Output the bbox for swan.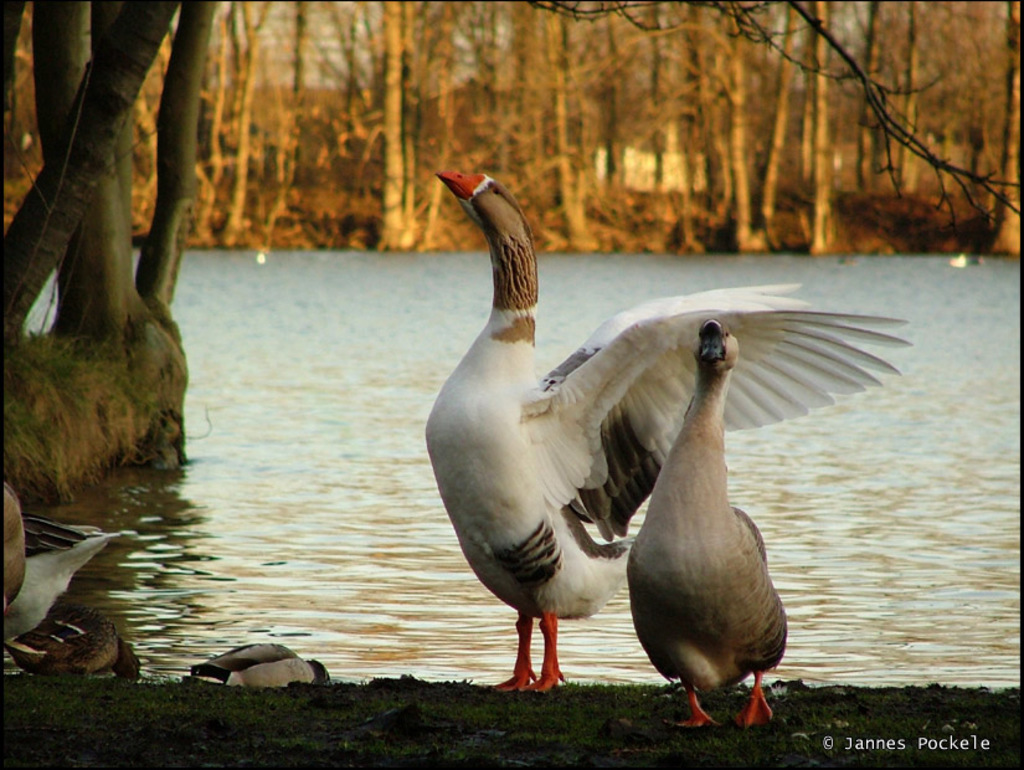
{"left": 443, "top": 197, "right": 917, "bottom": 713}.
